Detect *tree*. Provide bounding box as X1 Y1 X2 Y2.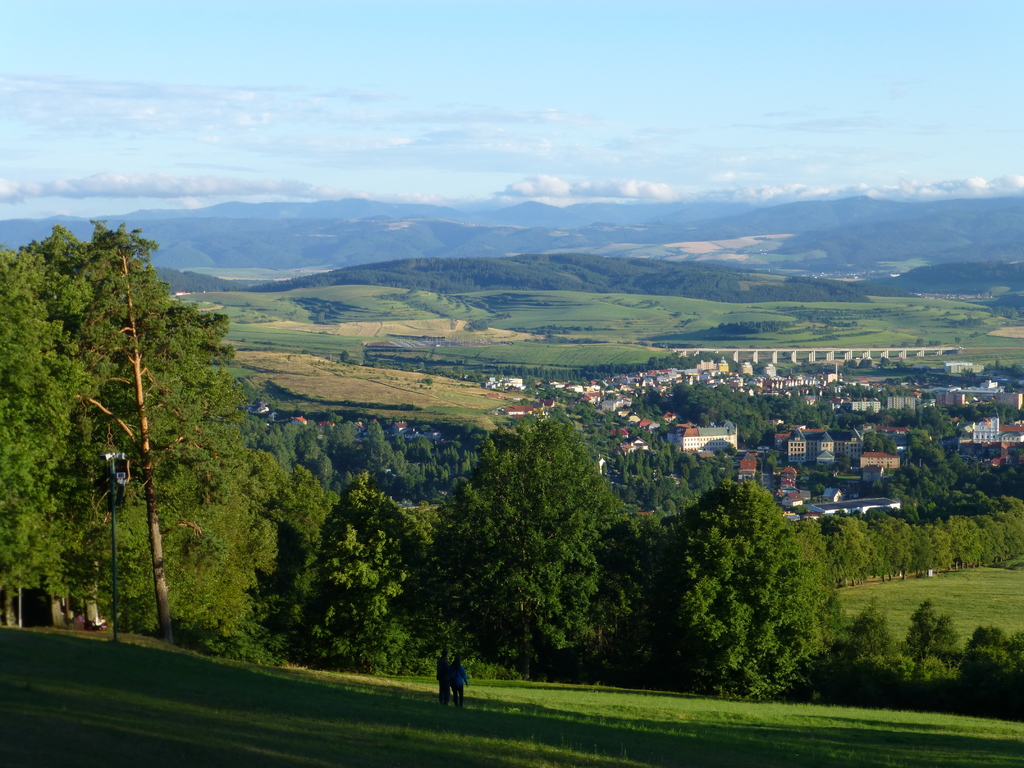
426 401 639 680.
